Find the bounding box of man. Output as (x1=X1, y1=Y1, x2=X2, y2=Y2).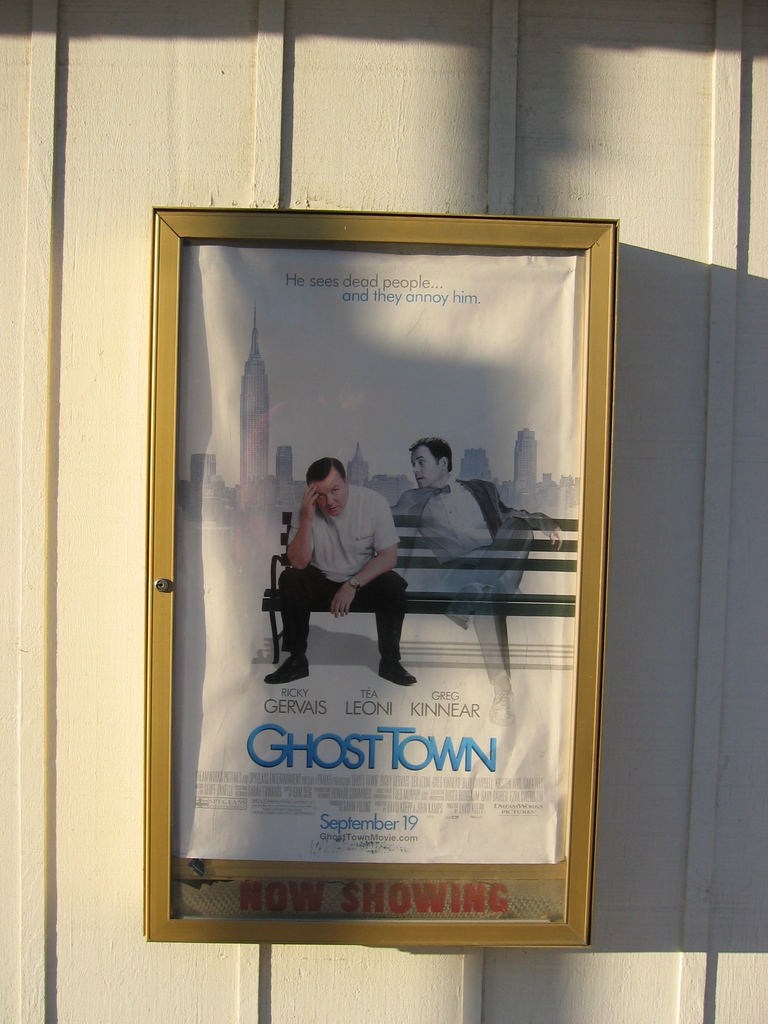
(x1=390, y1=438, x2=567, y2=725).
